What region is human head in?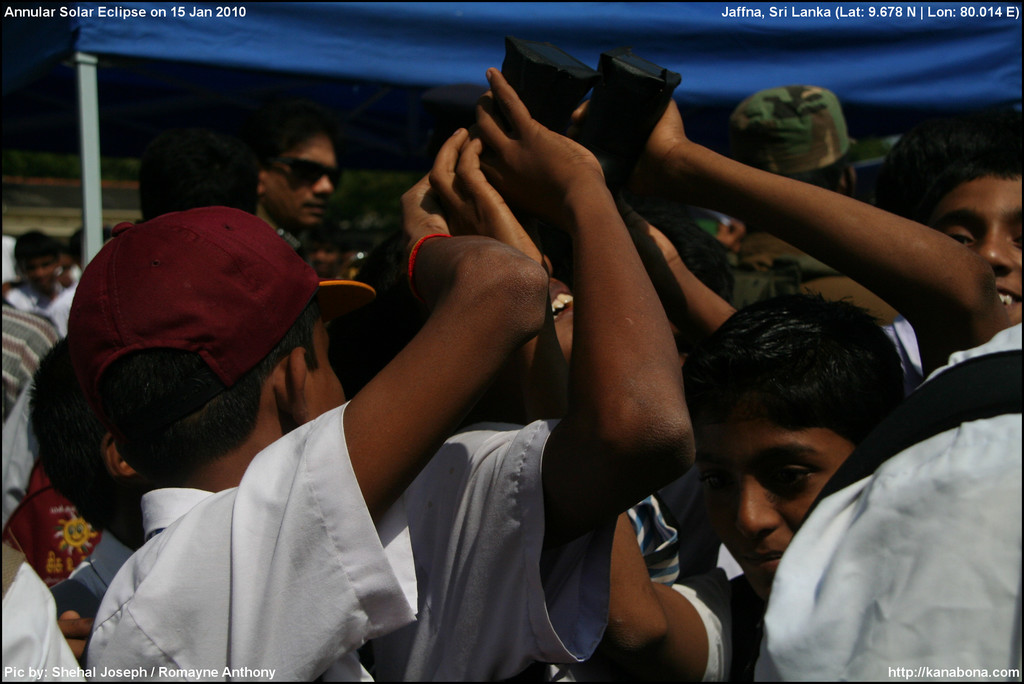
<bbox>344, 250, 587, 396</bbox>.
